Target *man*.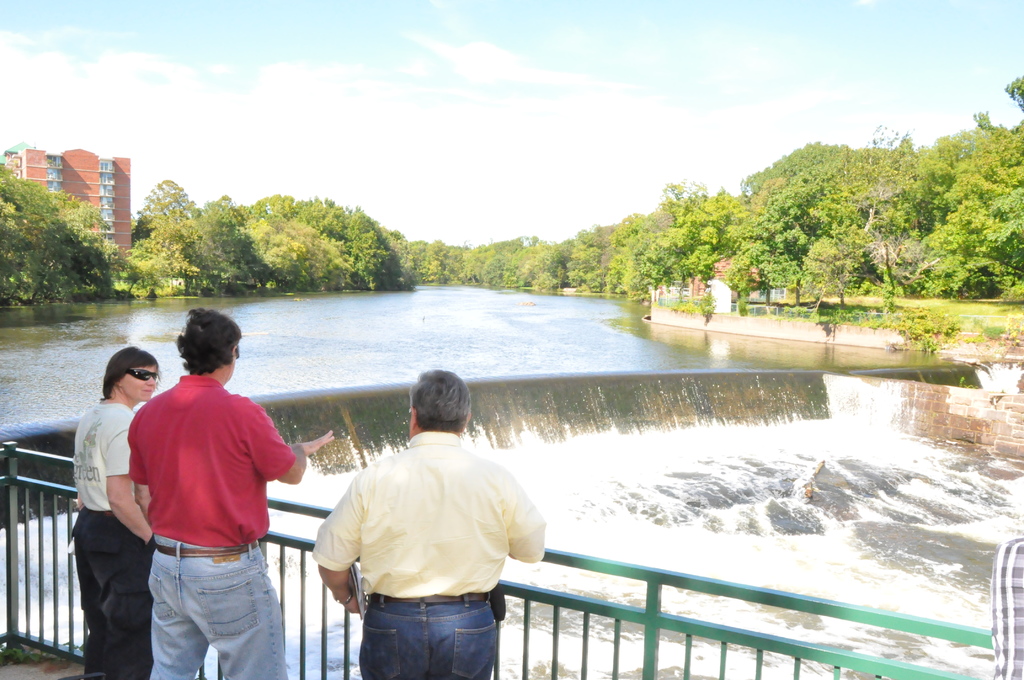
Target region: bbox(986, 538, 1023, 679).
